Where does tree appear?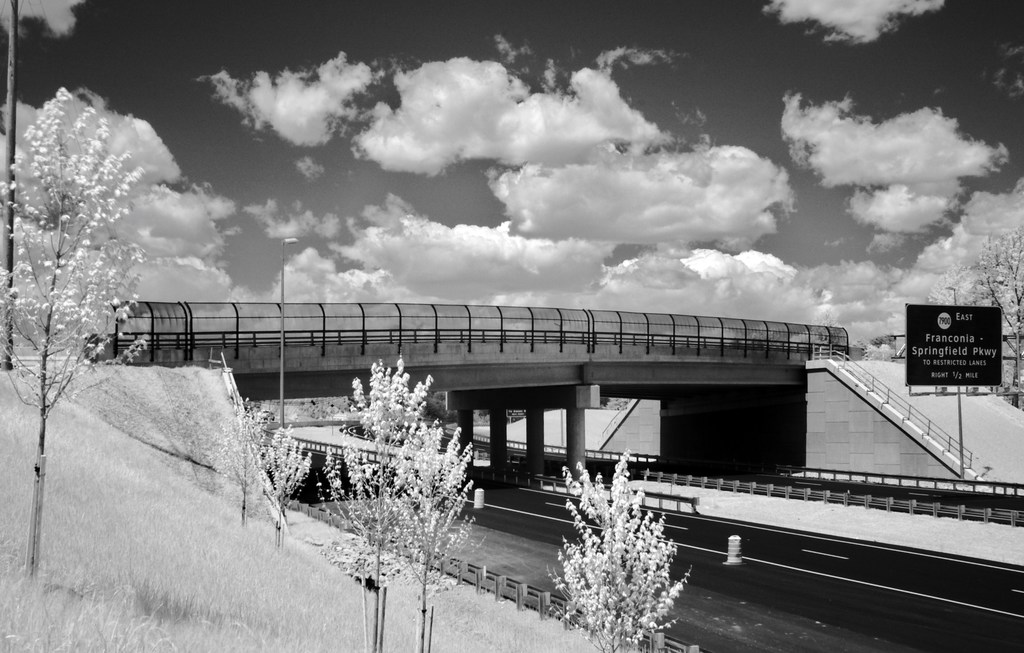
Appears at [554, 464, 689, 640].
